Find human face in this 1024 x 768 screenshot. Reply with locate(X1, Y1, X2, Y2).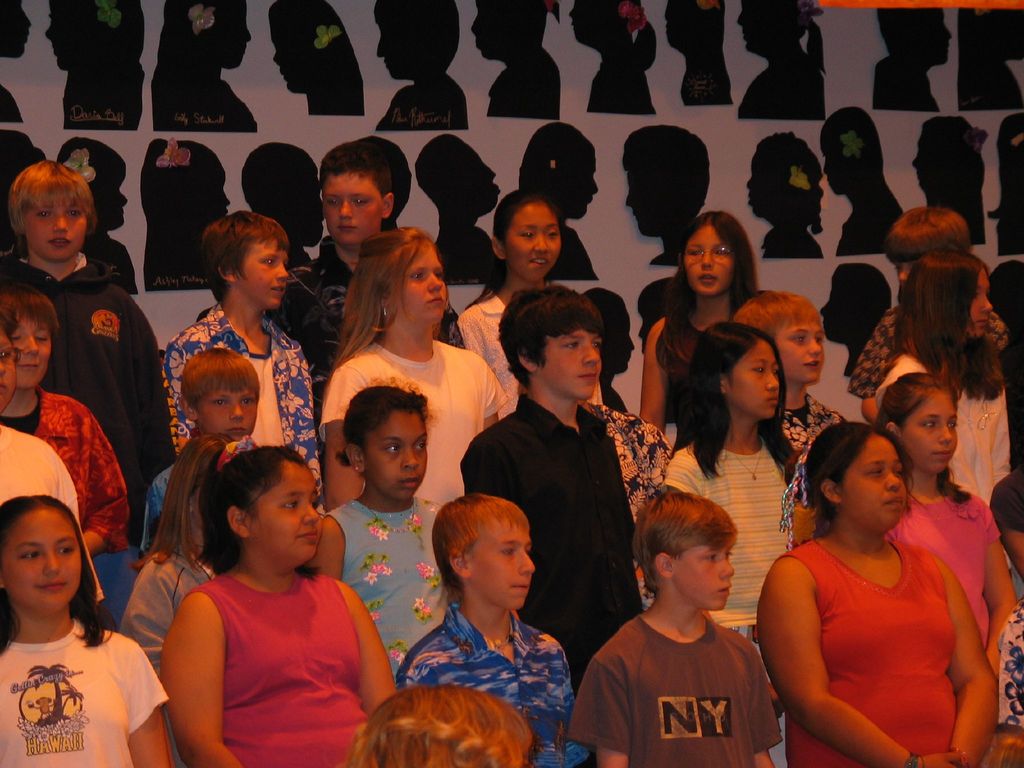
locate(684, 543, 735, 610).
